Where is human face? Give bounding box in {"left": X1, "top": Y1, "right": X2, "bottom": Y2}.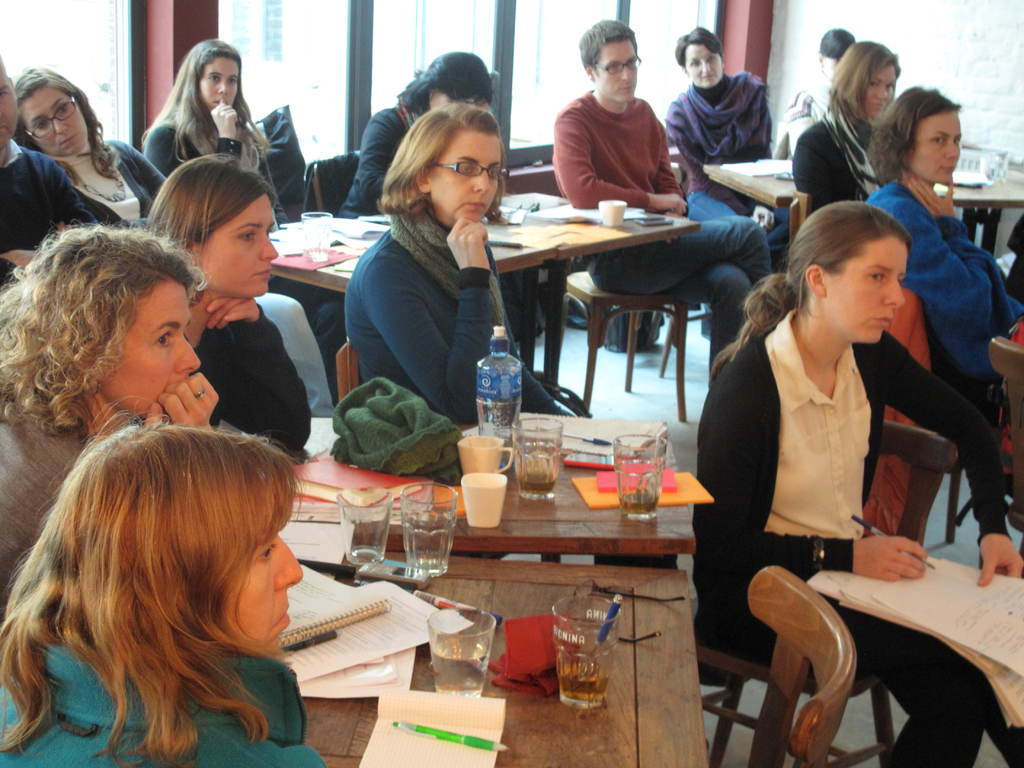
{"left": 196, "top": 195, "right": 278, "bottom": 297}.
